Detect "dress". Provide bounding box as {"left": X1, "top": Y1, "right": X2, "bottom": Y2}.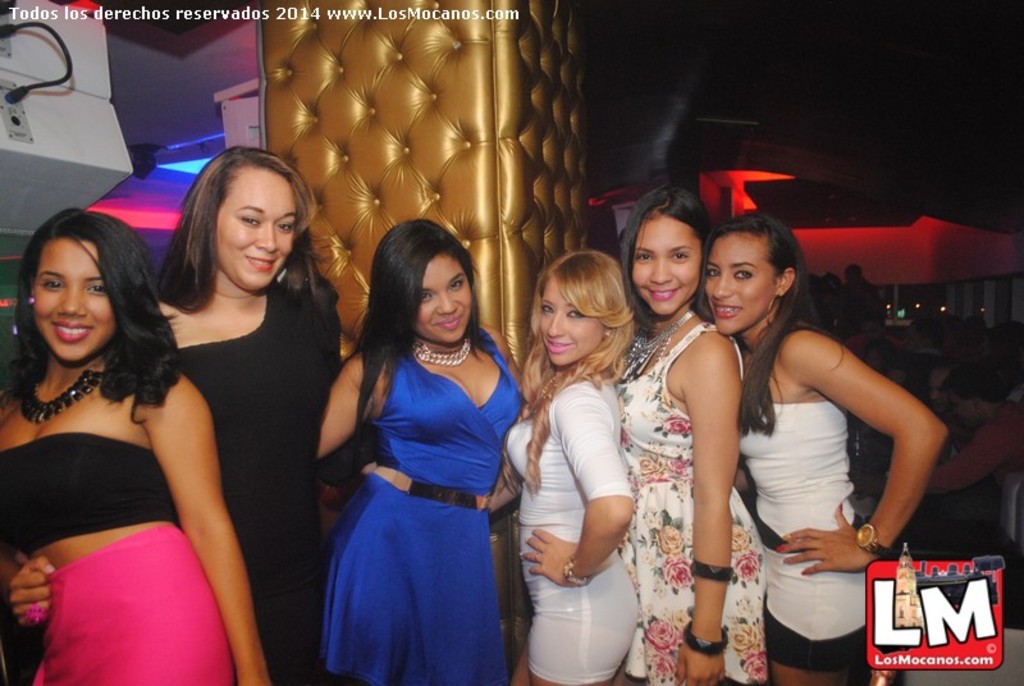
{"left": 178, "top": 278, "right": 340, "bottom": 685}.
